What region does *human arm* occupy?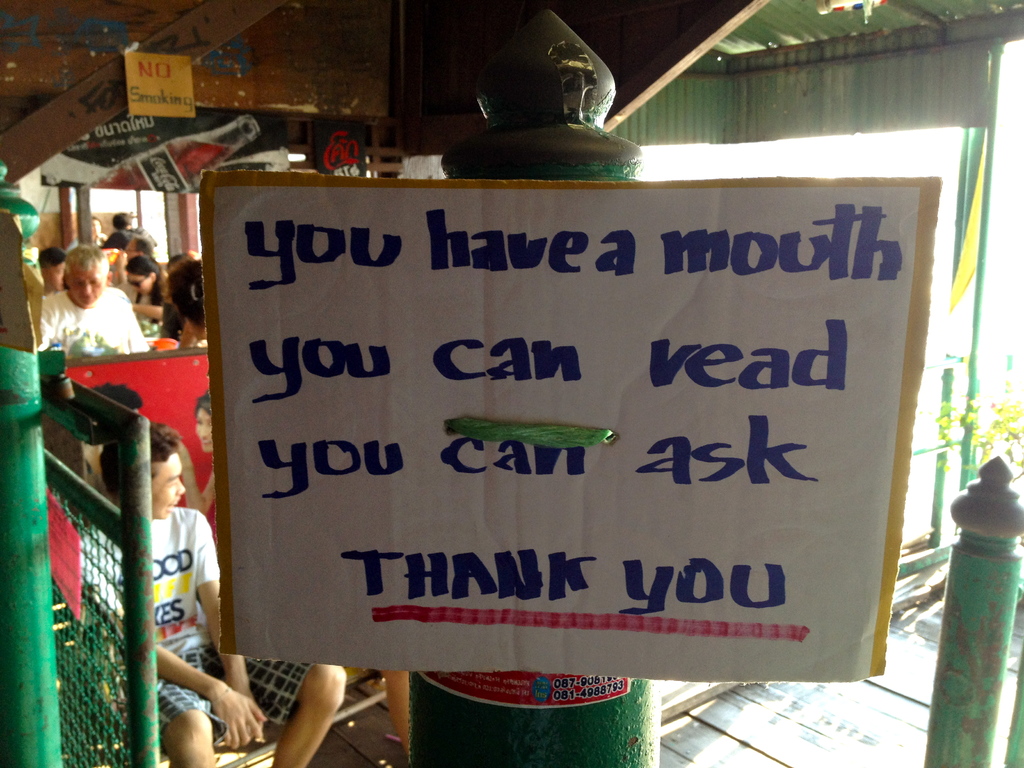
[120,297,159,352].
